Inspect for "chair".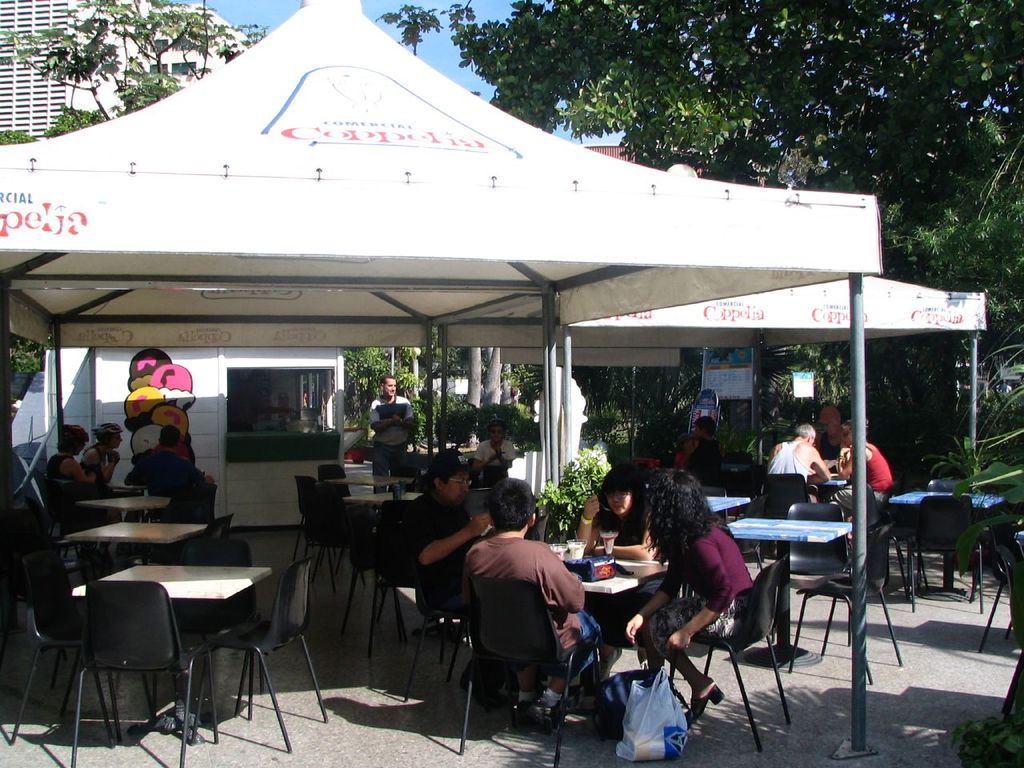
Inspection: pyautogui.locateOnScreen(318, 462, 353, 493).
